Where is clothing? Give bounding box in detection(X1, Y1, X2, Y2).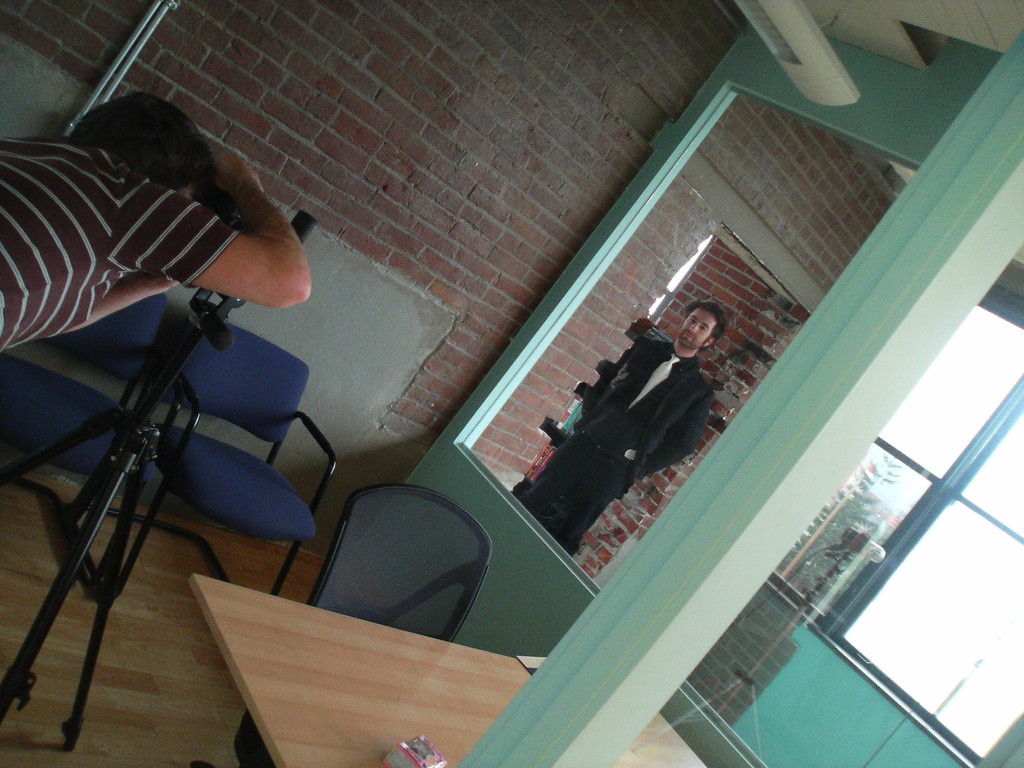
detection(518, 340, 715, 559).
